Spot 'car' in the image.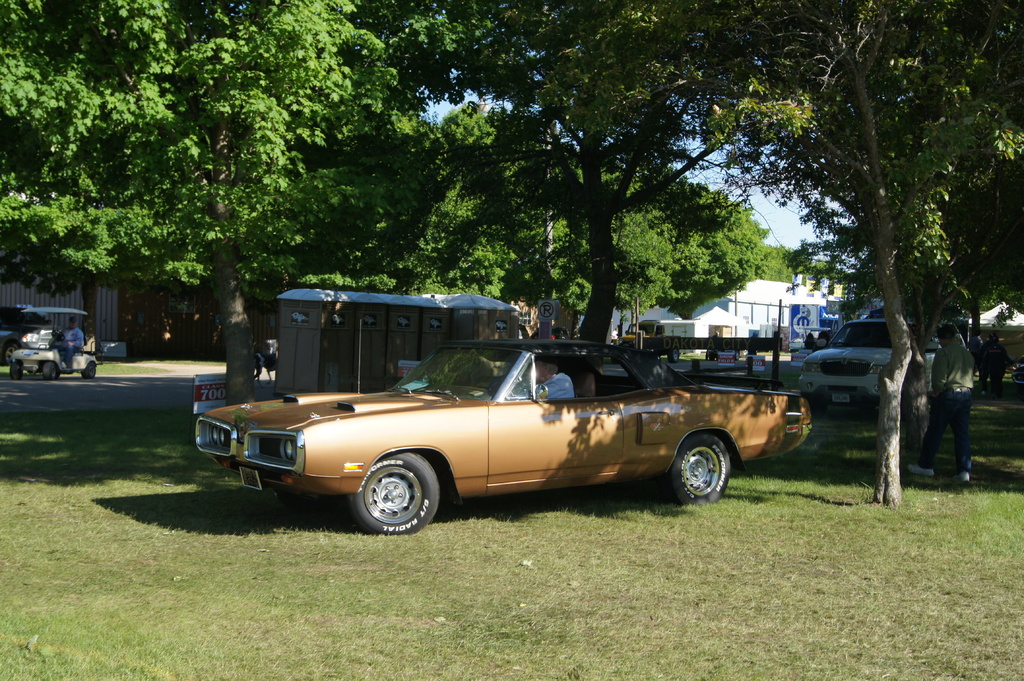
'car' found at 708/336/741/361.
